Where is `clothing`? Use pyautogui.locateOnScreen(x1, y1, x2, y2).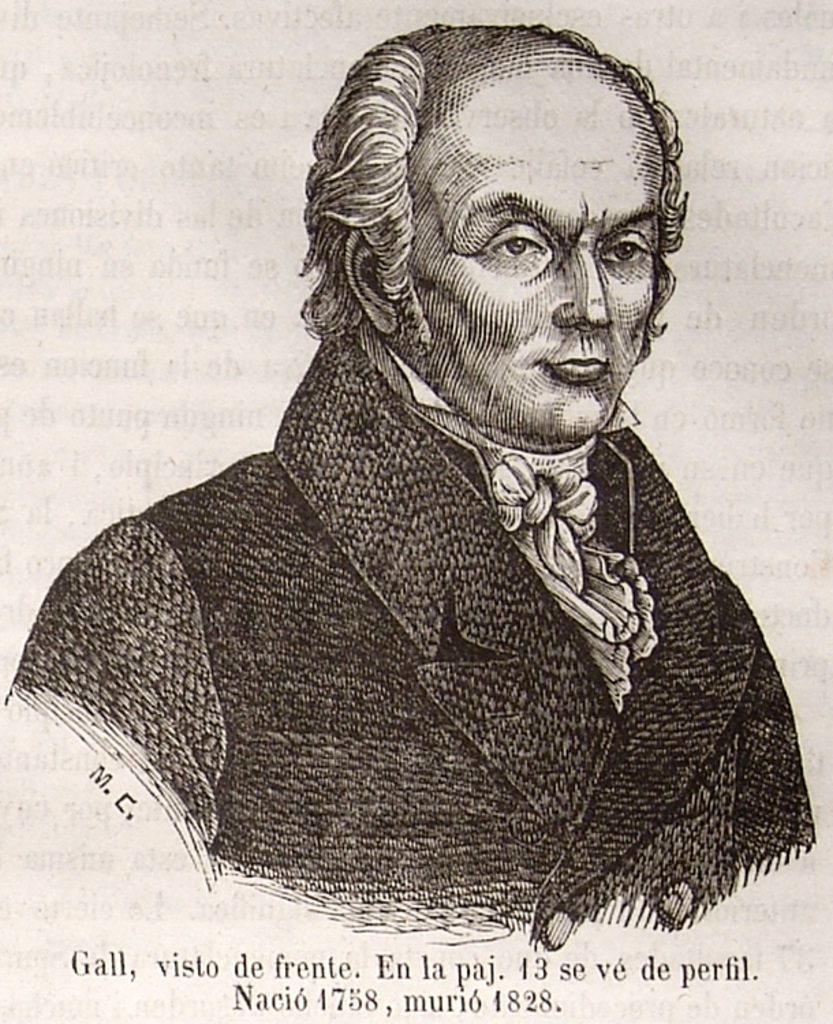
pyautogui.locateOnScreen(46, 332, 796, 916).
